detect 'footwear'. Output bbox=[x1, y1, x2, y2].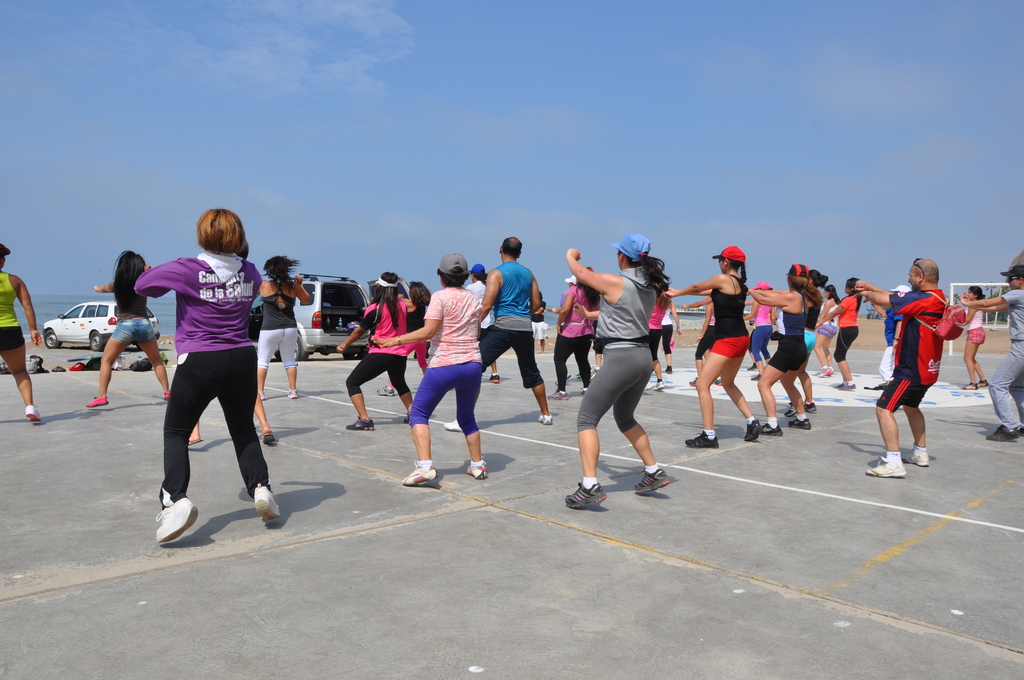
bbox=[564, 484, 607, 513].
